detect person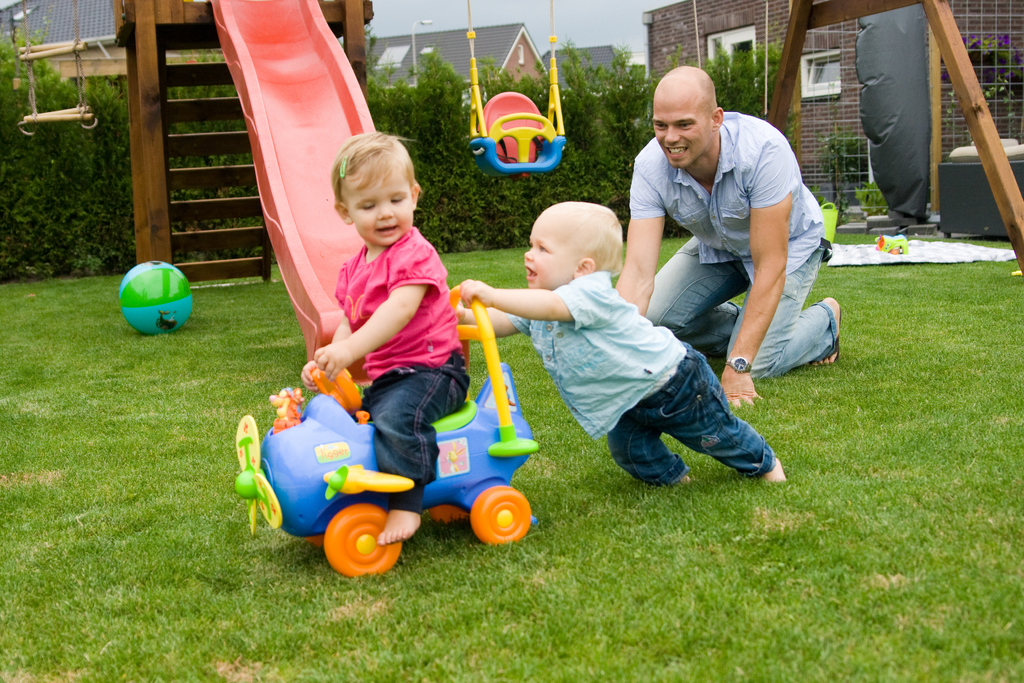
<bbox>616, 67, 842, 378</bbox>
